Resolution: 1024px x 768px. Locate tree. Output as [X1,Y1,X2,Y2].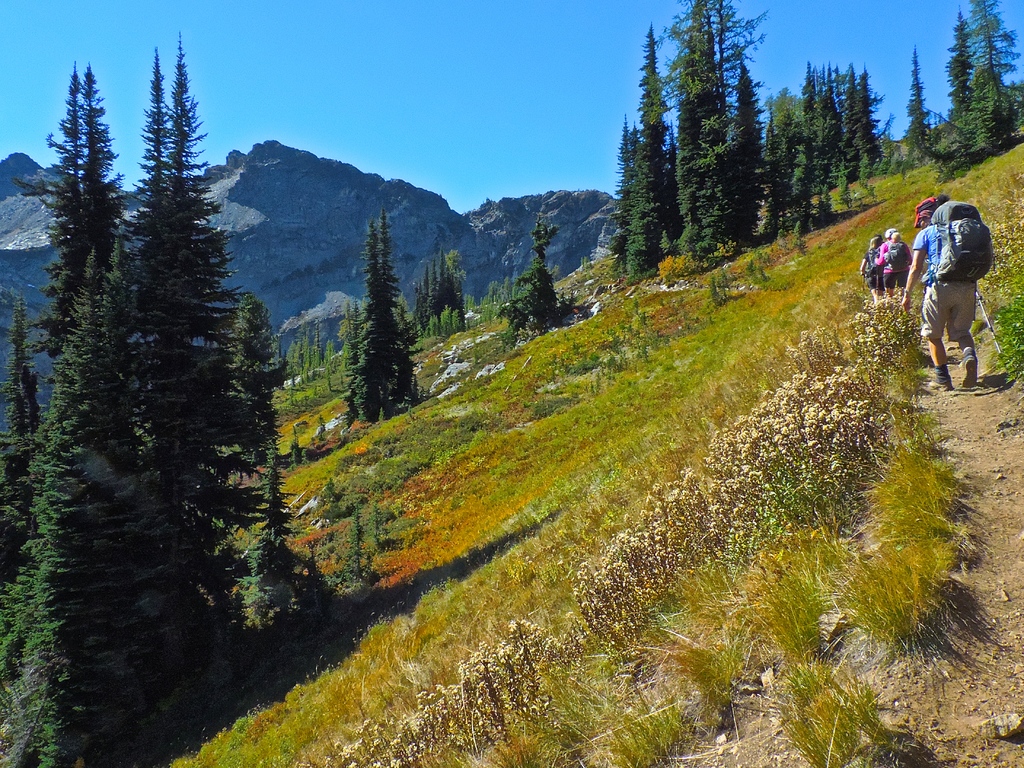
[0,26,318,767].
